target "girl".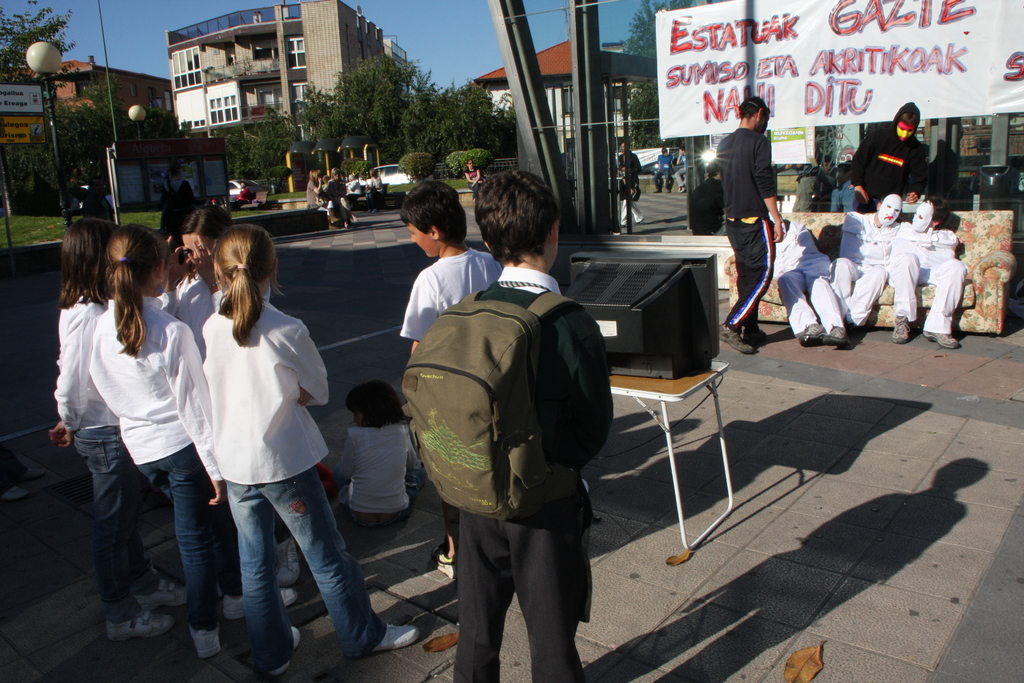
Target region: {"left": 159, "top": 210, "right": 300, "bottom": 582}.
